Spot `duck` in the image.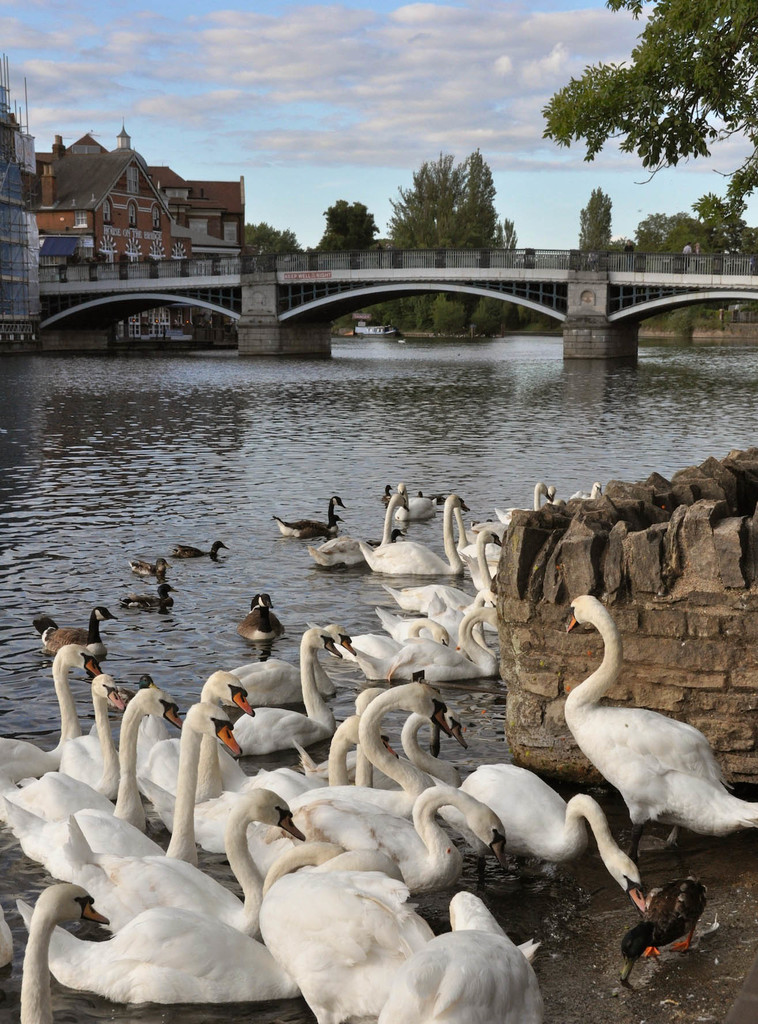
`duck` found at [left=27, top=600, right=123, bottom=665].
